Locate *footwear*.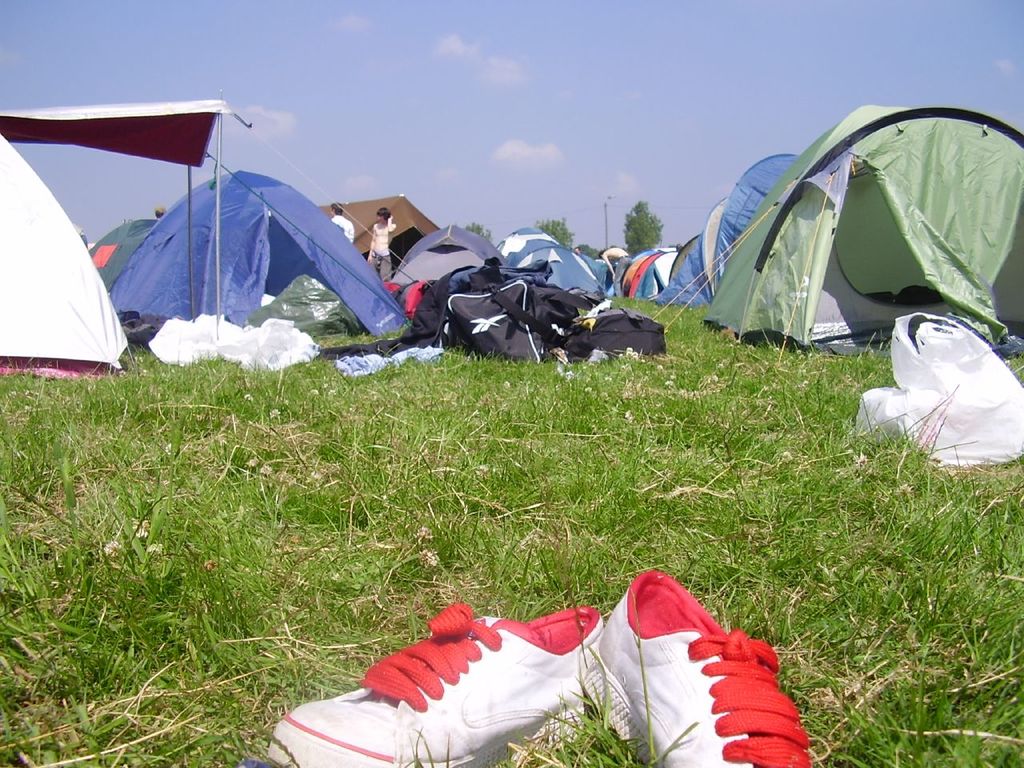
Bounding box: 270:602:602:767.
